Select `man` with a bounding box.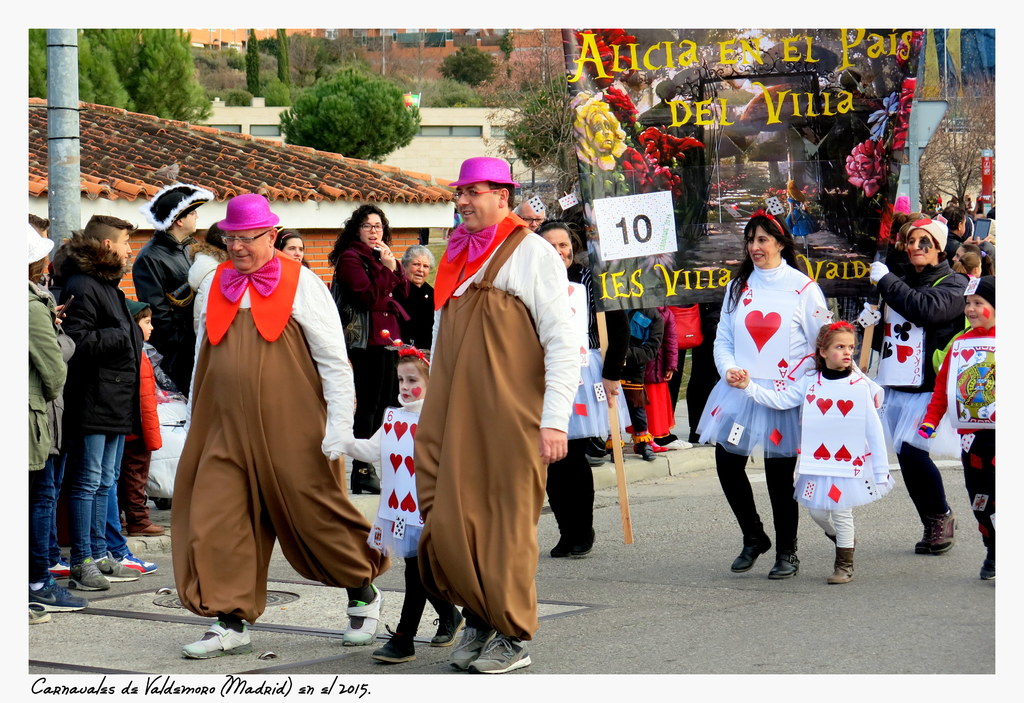
region(159, 173, 361, 653).
